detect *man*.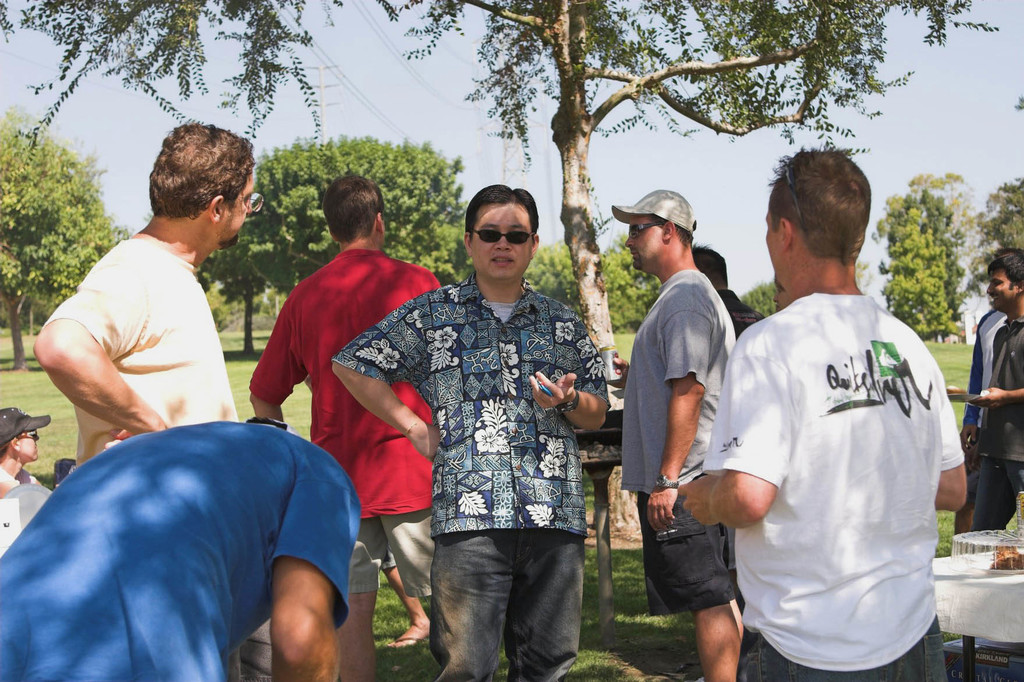
Detected at locate(959, 241, 1022, 436).
